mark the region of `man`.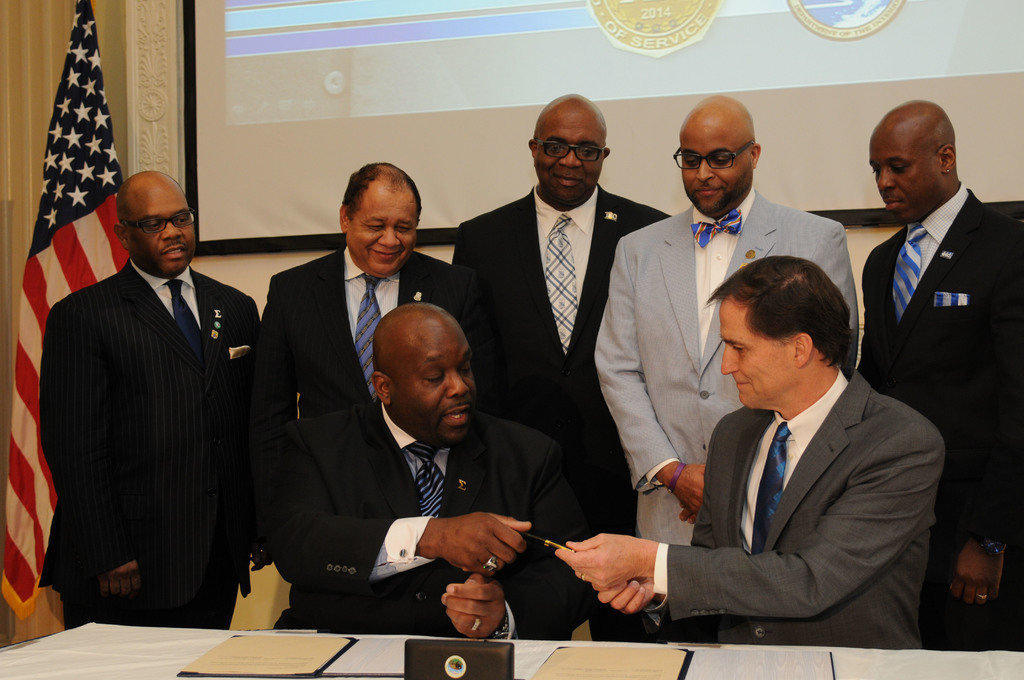
Region: 559,254,947,654.
